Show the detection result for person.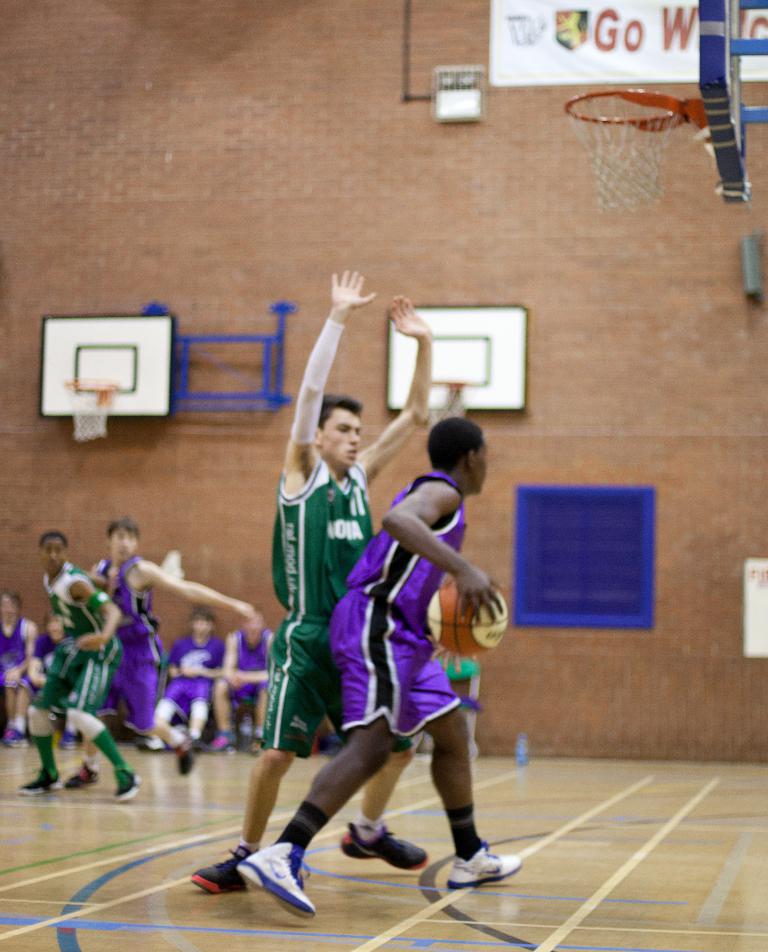
146, 600, 226, 784.
